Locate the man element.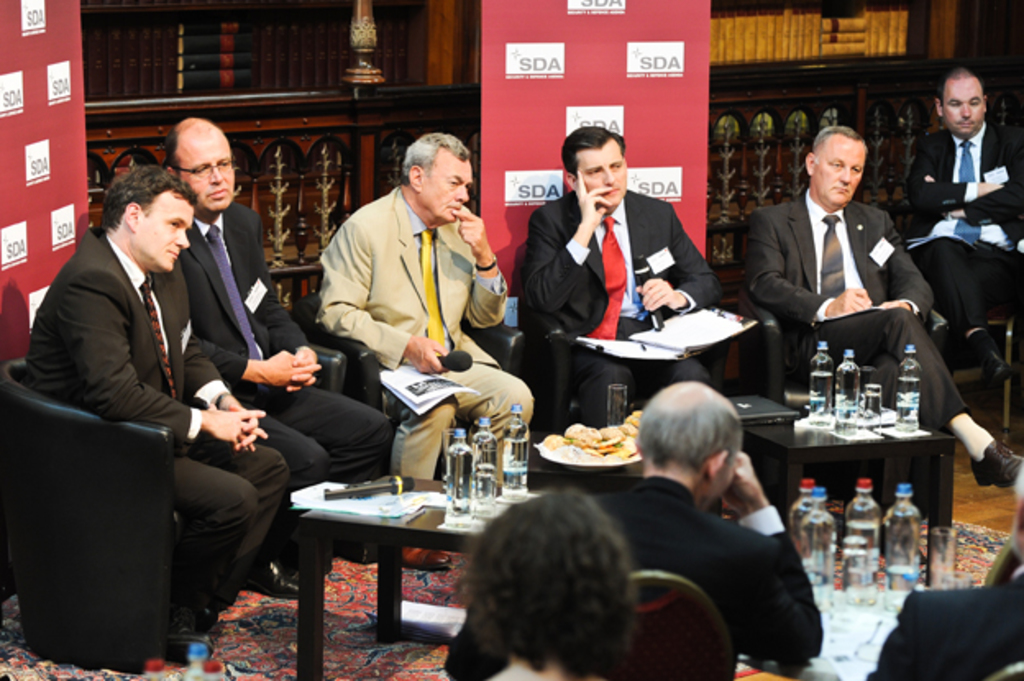
Element bbox: detection(735, 128, 1022, 494).
